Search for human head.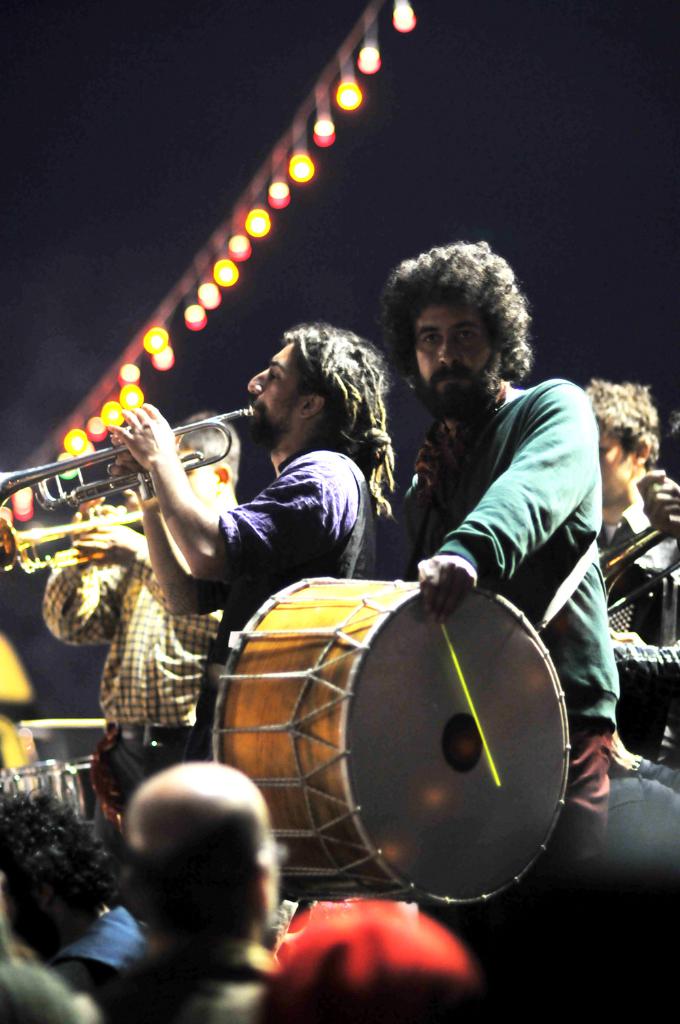
Found at [left=371, top=235, right=540, bottom=398].
